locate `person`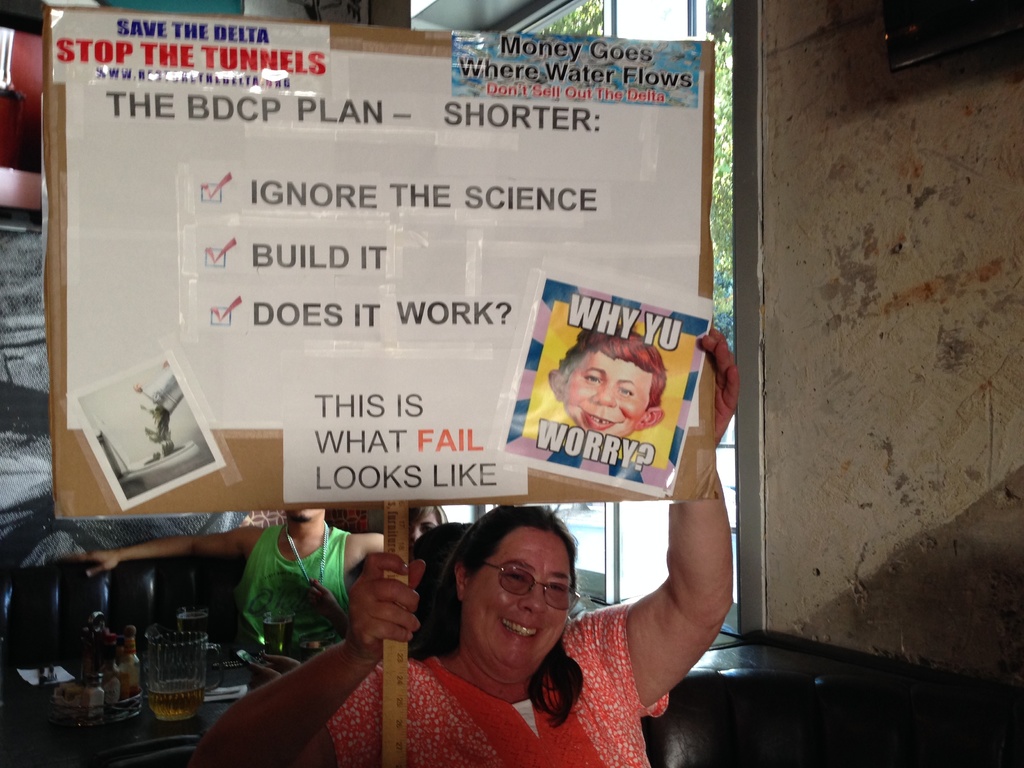
(61,507,388,644)
